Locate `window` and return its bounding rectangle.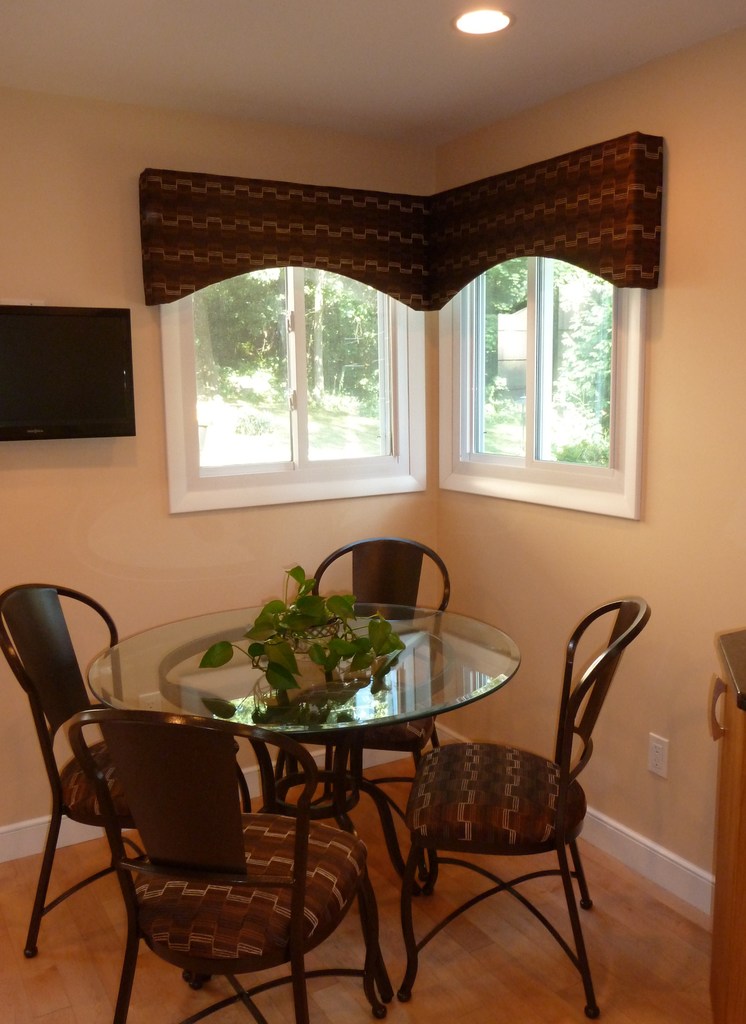
(left=147, top=168, right=425, bottom=513).
